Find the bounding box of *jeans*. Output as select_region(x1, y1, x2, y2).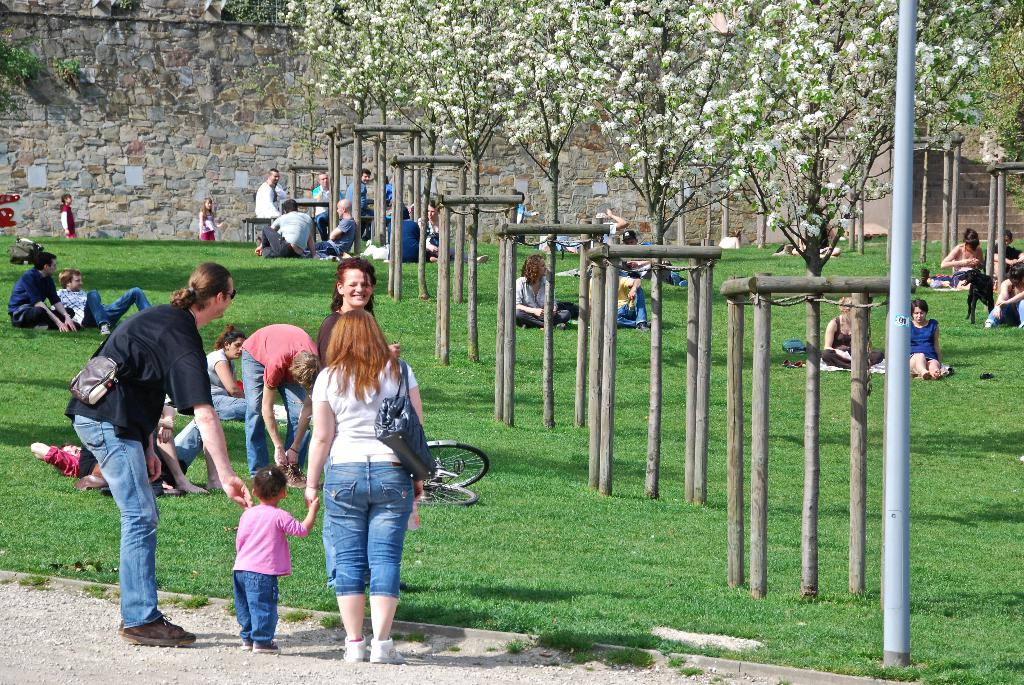
select_region(324, 457, 337, 583).
